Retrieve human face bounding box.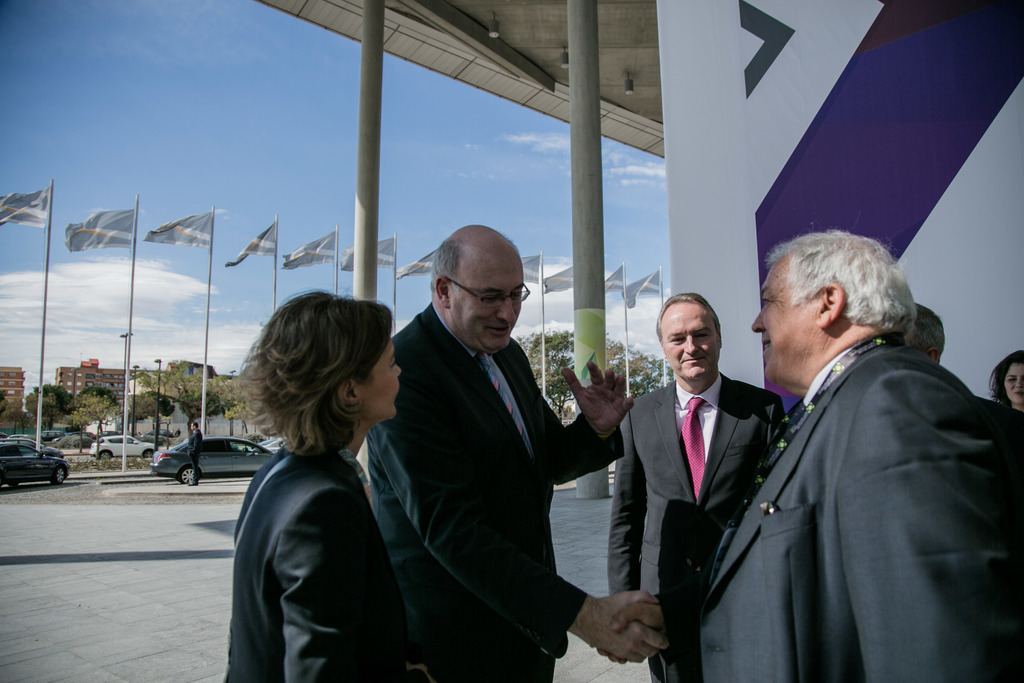
Bounding box: region(356, 334, 404, 419).
